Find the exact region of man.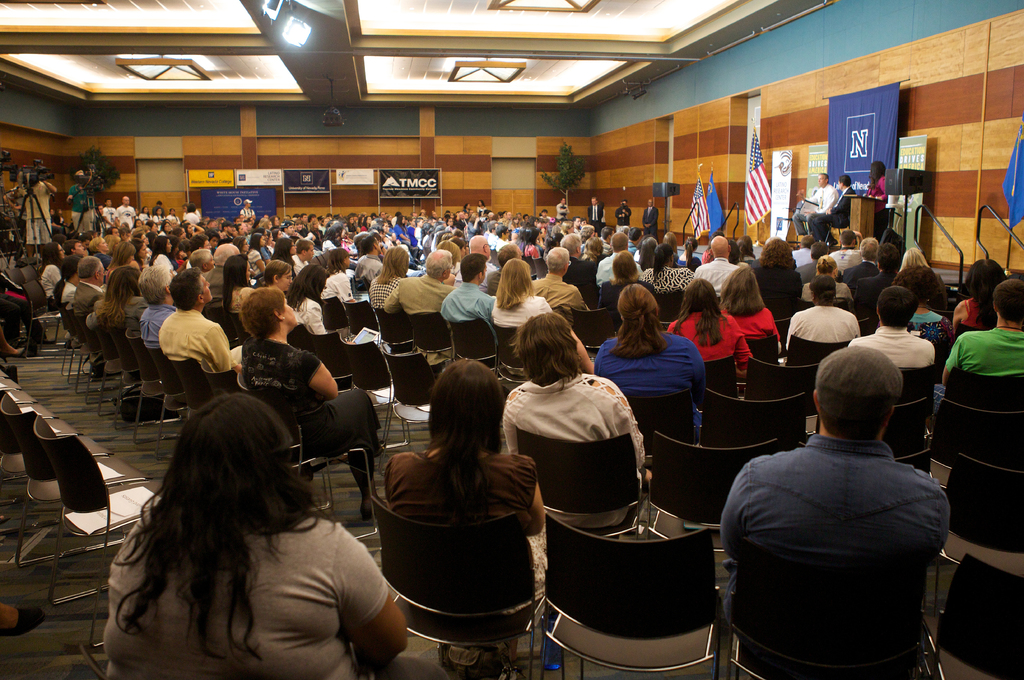
Exact region: [615,197,633,241].
